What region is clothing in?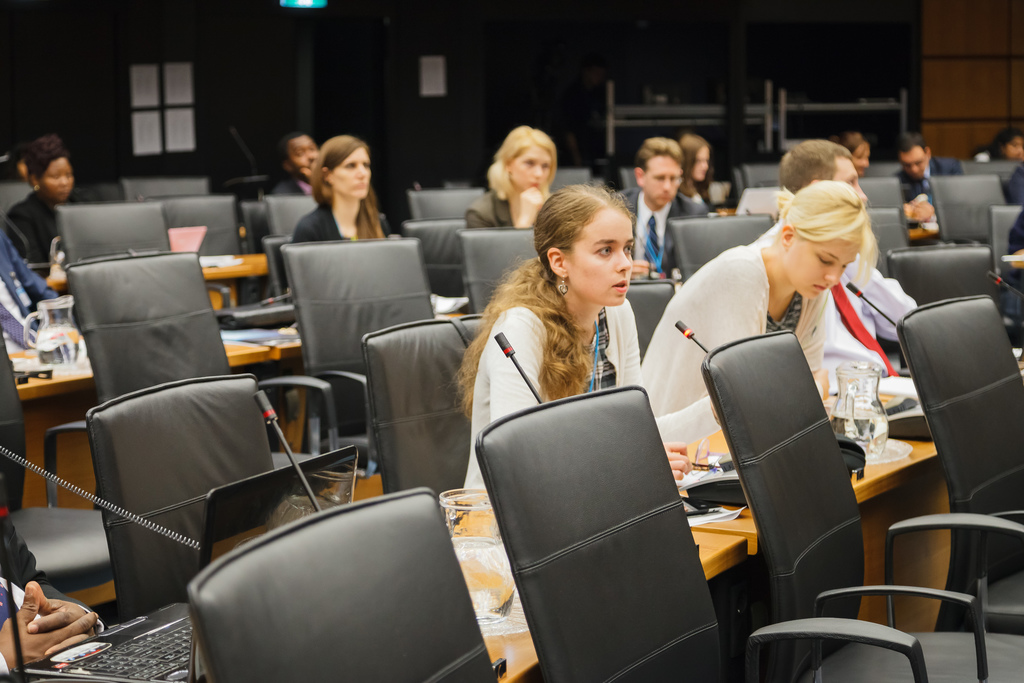
[x1=258, y1=122, x2=328, y2=219].
